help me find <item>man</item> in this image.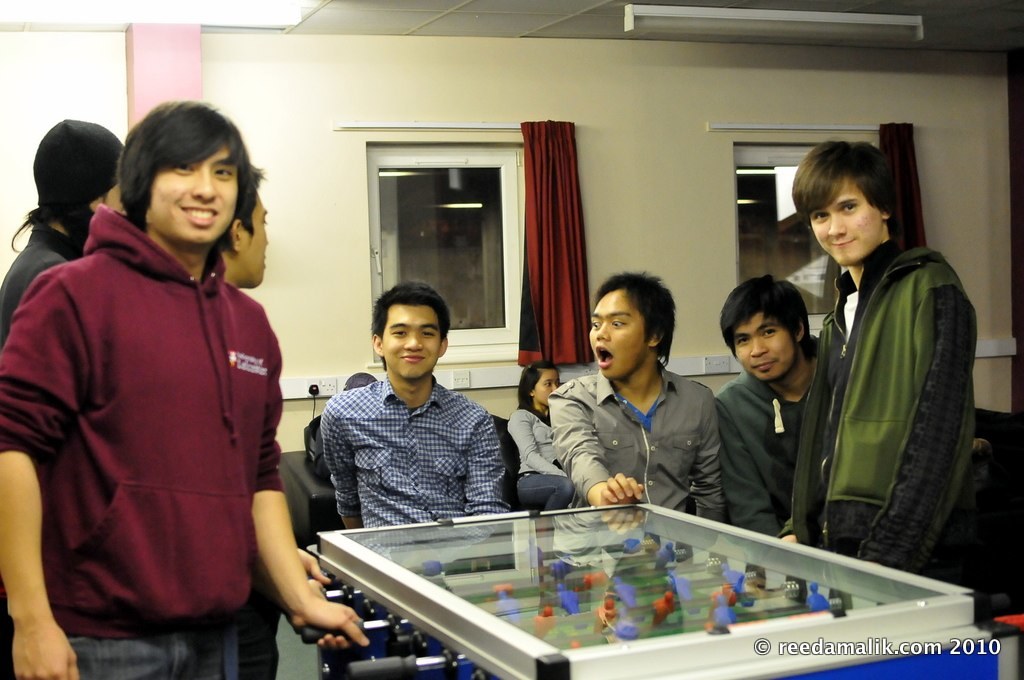
Found it: BBox(2, 113, 114, 335).
